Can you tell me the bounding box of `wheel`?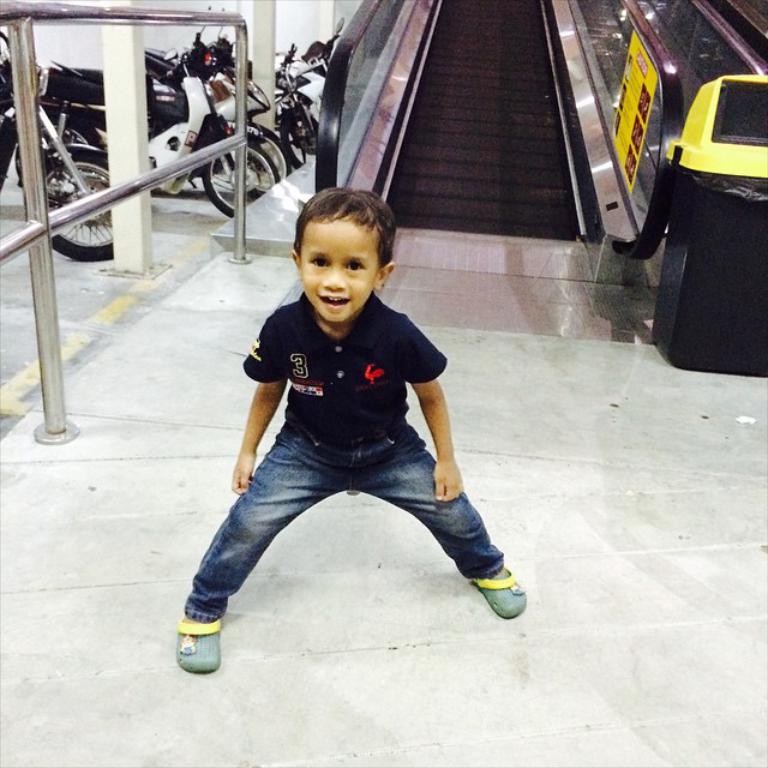
locate(282, 113, 314, 167).
